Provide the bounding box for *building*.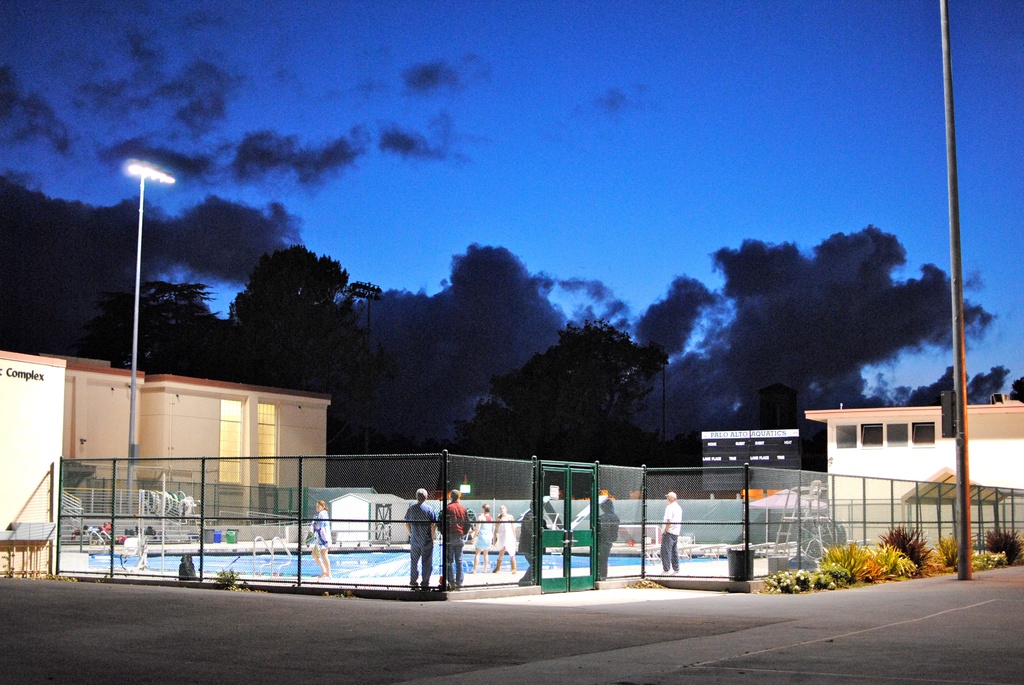
[left=756, top=381, right=797, bottom=420].
